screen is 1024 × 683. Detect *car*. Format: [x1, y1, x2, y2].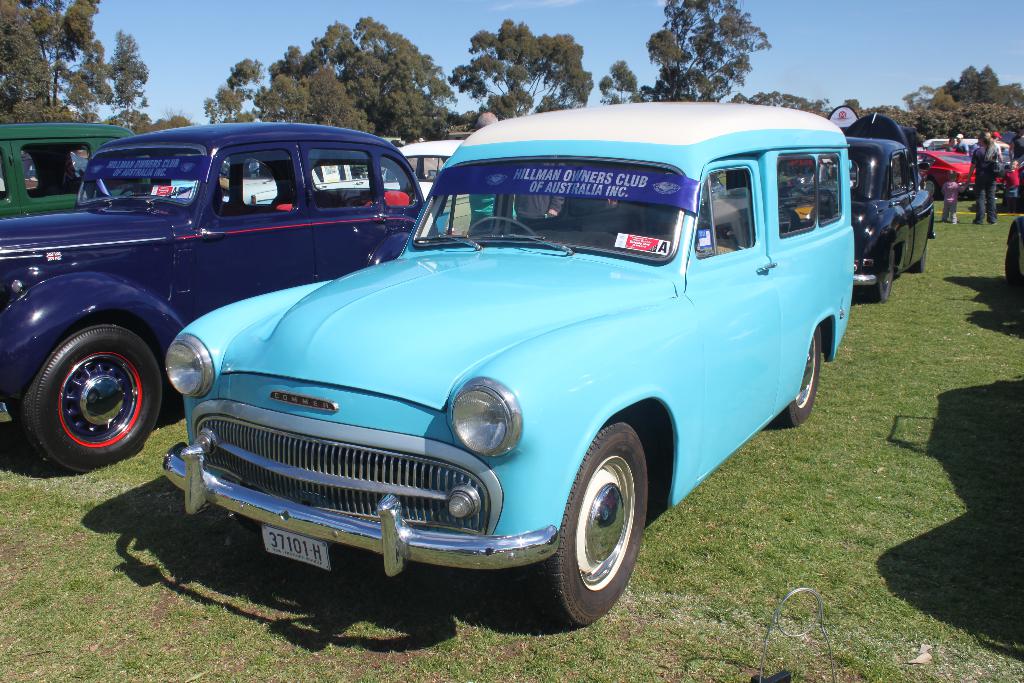
[371, 142, 475, 247].
